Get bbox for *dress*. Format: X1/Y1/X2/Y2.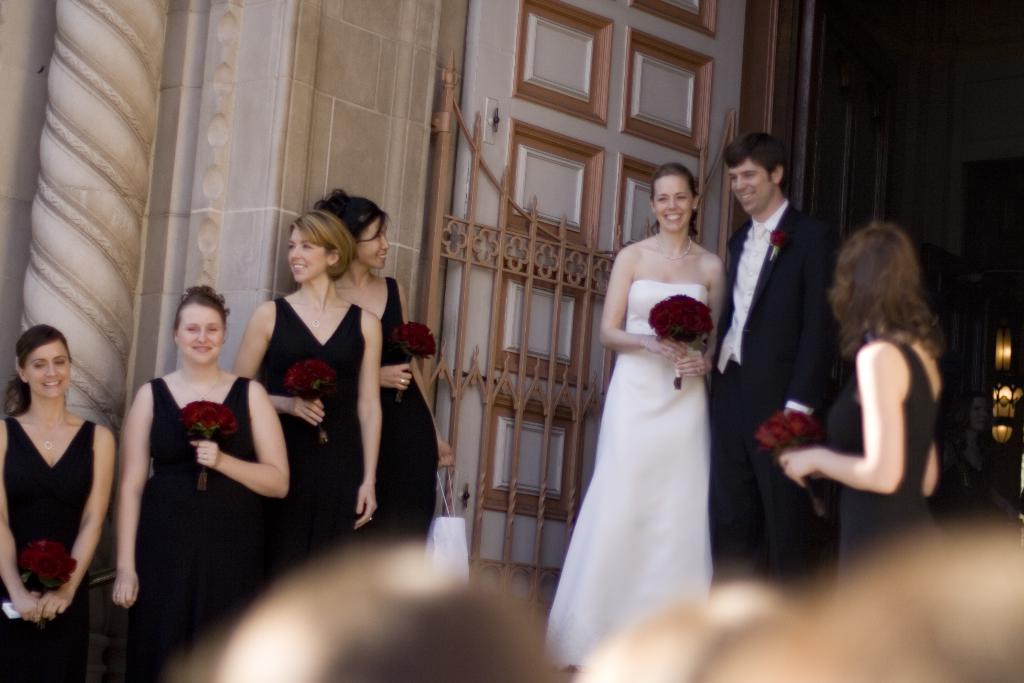
120/371/259/682.
